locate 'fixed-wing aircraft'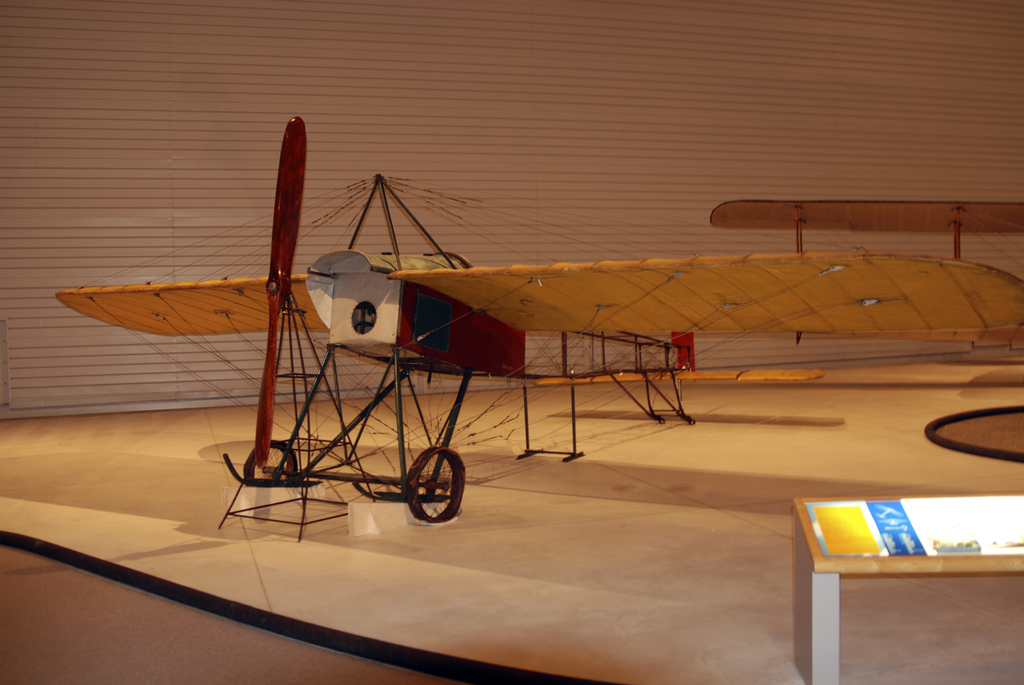
detection(55, 112, 1023, 521)
